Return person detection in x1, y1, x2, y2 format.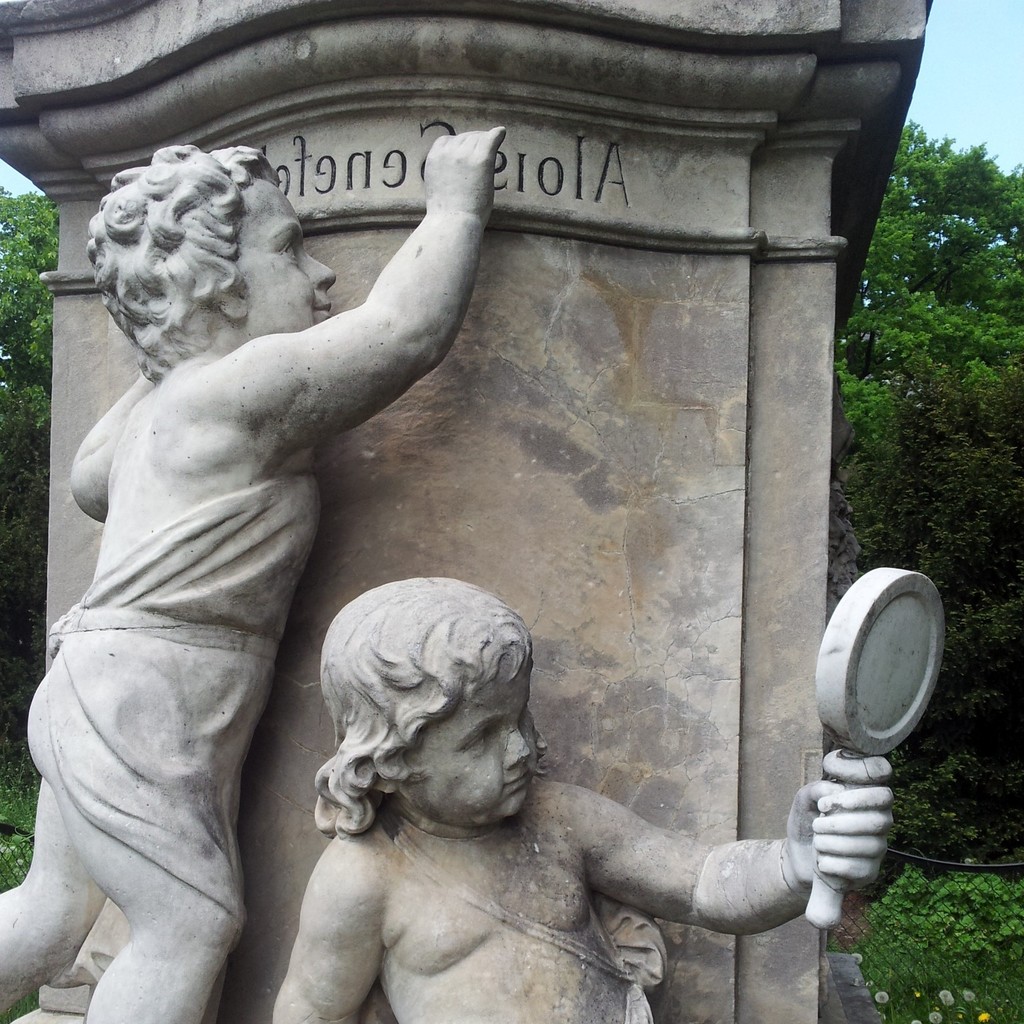
0, 123, 507, 1023.
